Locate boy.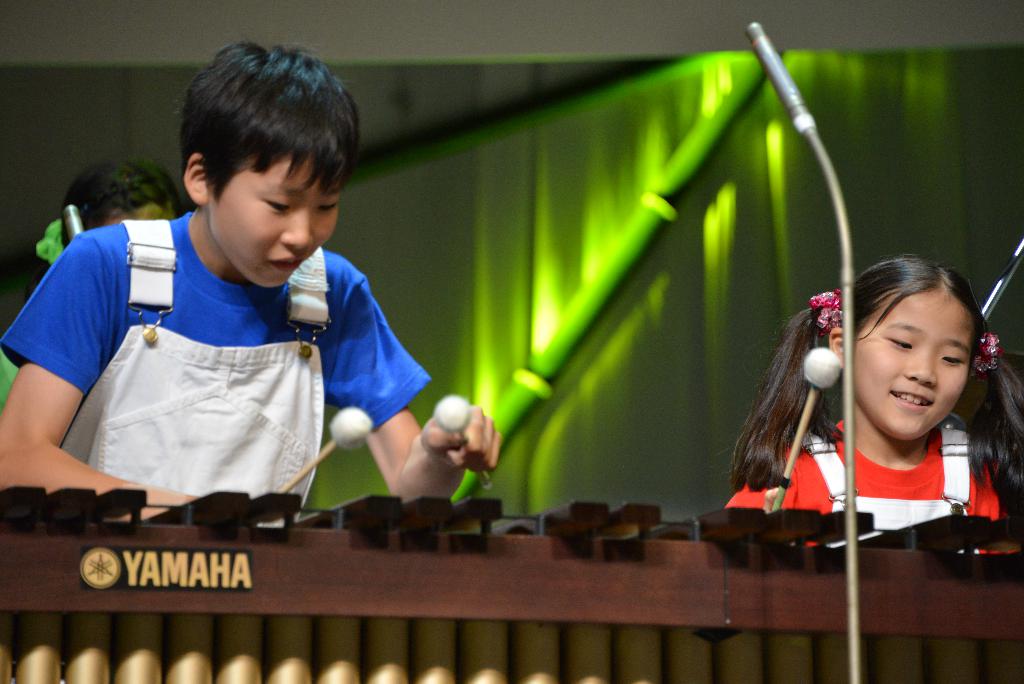
Bounding box: left=0, top=40, right=513, bottom=521.
